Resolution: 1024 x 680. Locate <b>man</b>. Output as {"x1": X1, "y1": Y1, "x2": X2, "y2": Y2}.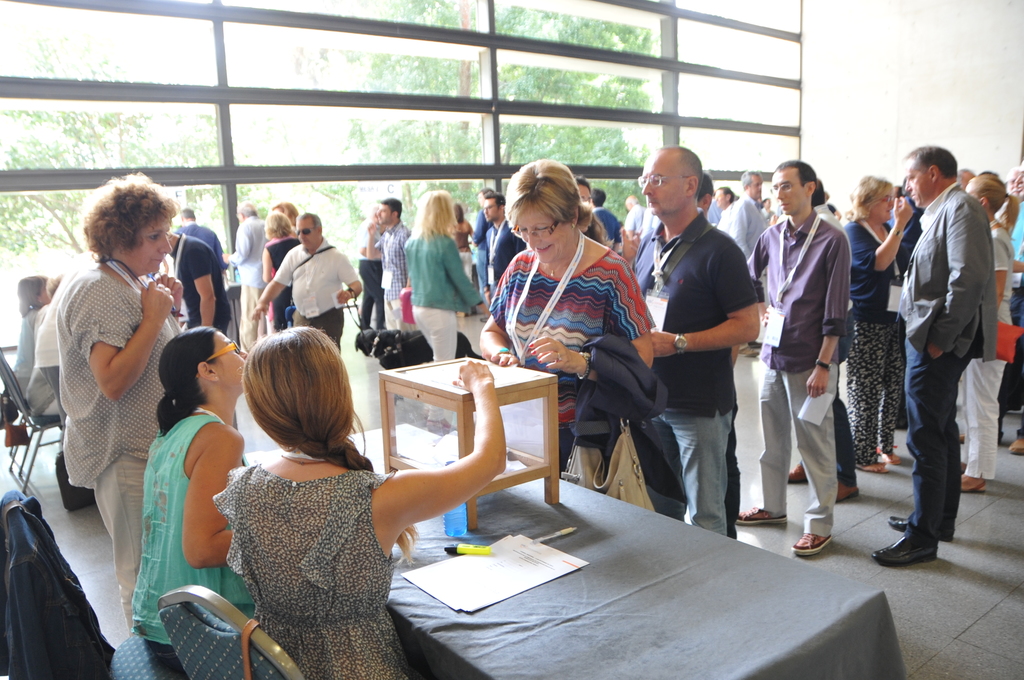
{"x1": 356, "y1": 198, "x2": 420, "y2": 330}.
